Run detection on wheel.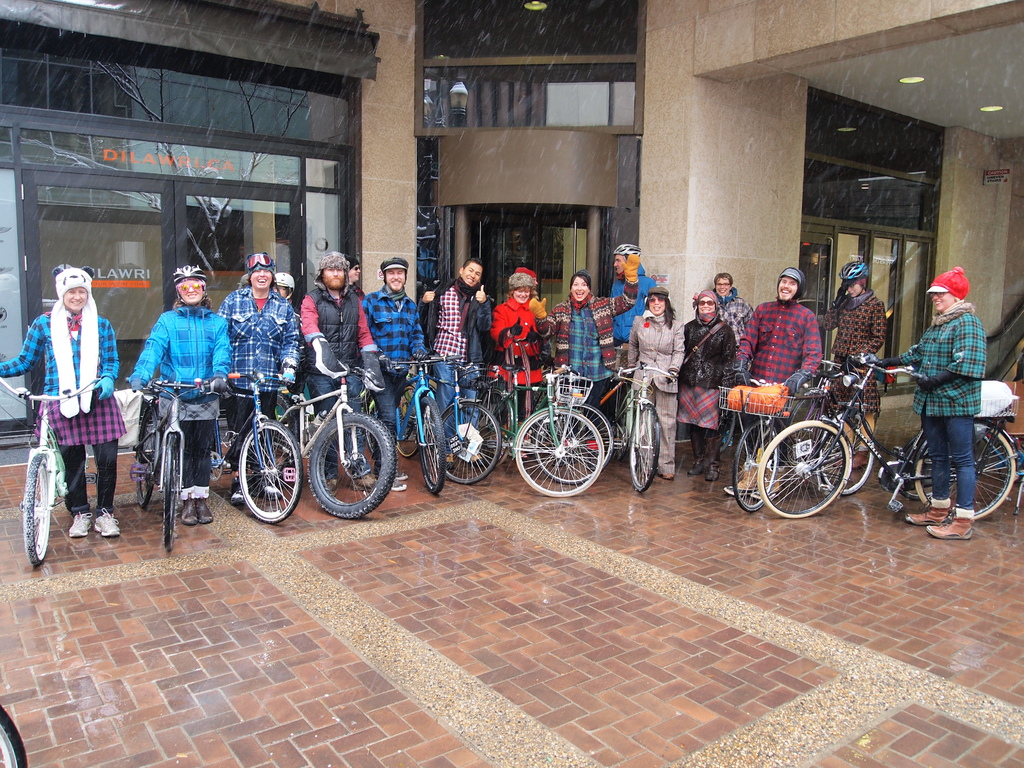
Result: region(598, 385, 630, 447).
